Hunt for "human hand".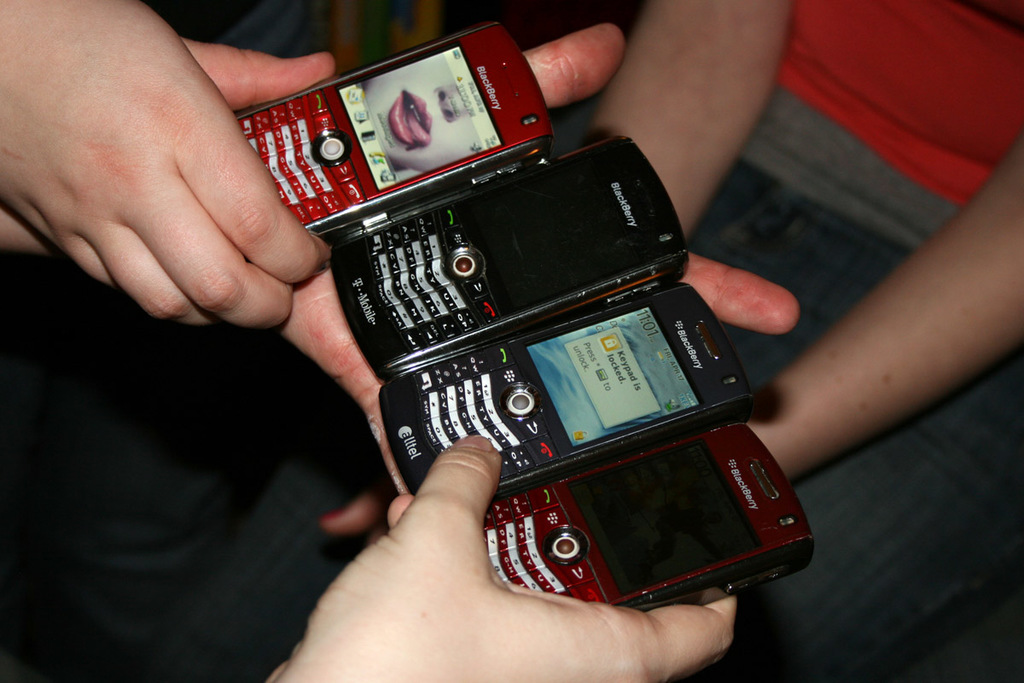
Hunted down at select_region(0, 0, 331, 327).
